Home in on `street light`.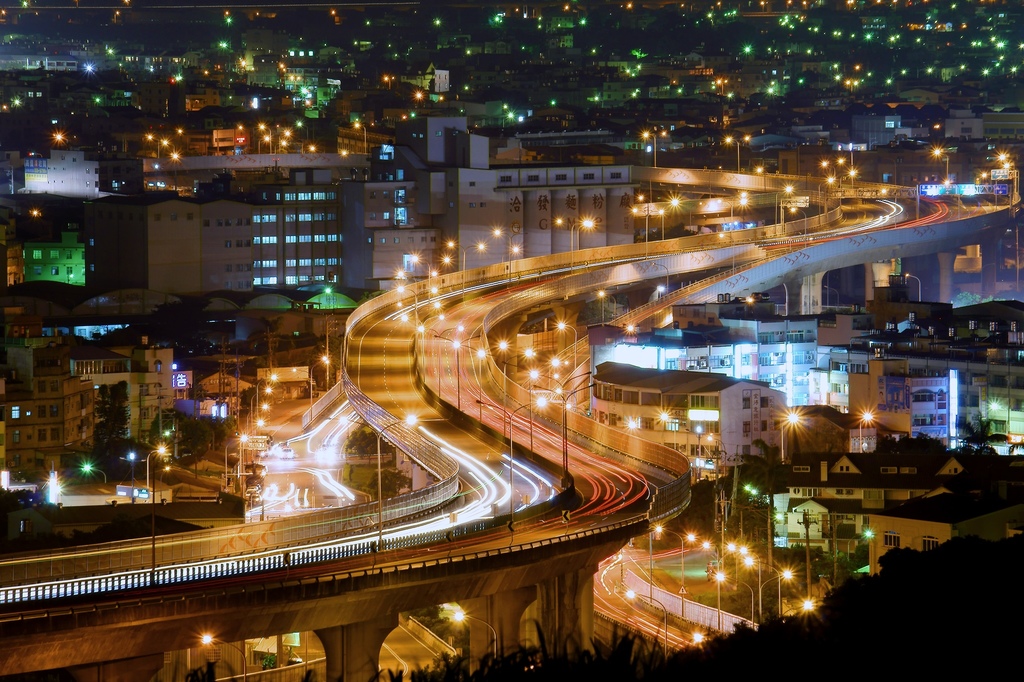
Homed in at bbox=[450, 340, 508, 422].
